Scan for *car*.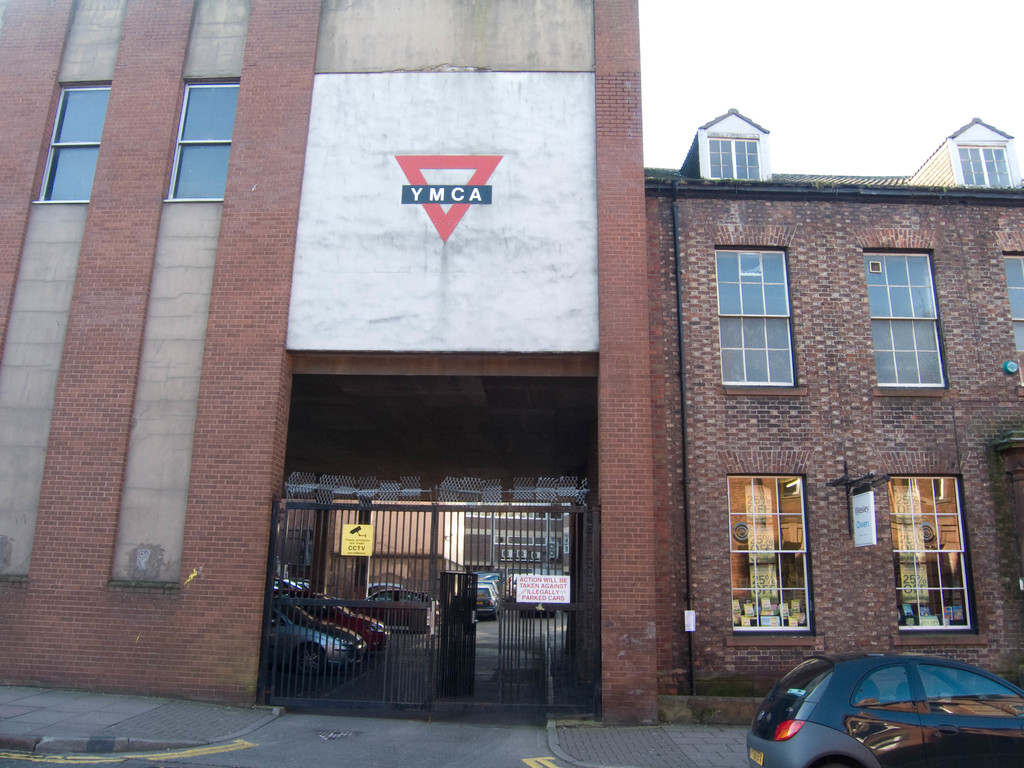
Scan result: region(741, 653, 1023, 767).
